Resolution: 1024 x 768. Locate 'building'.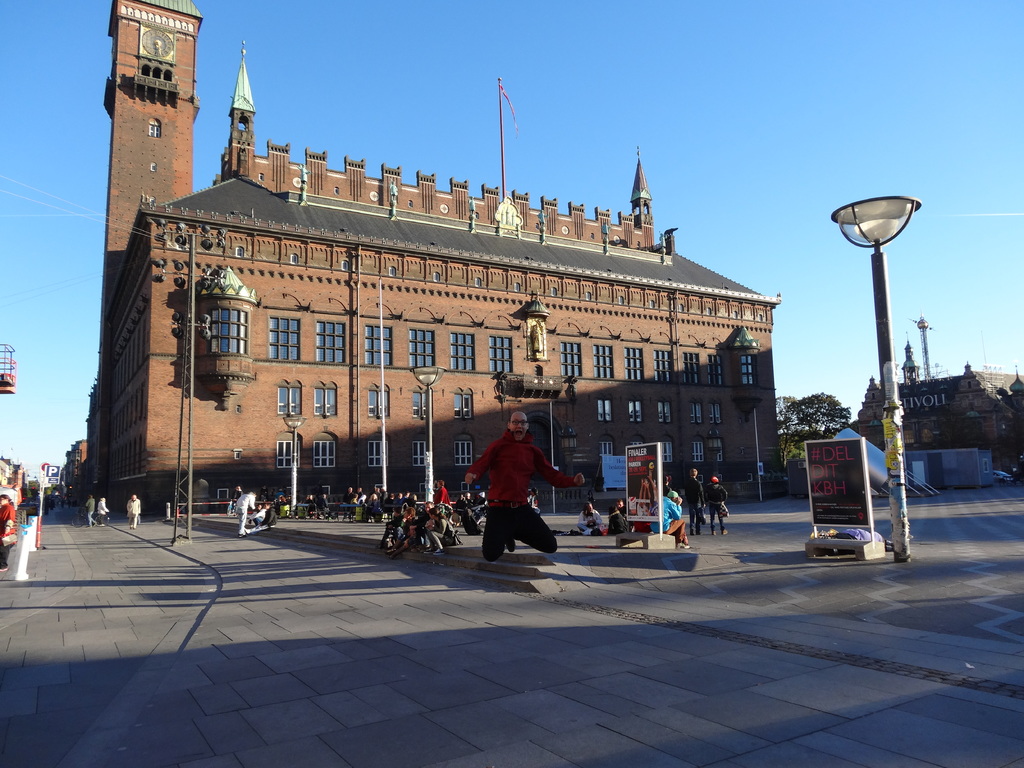
x1=840, y1=342, x2=1023, y2=494.
